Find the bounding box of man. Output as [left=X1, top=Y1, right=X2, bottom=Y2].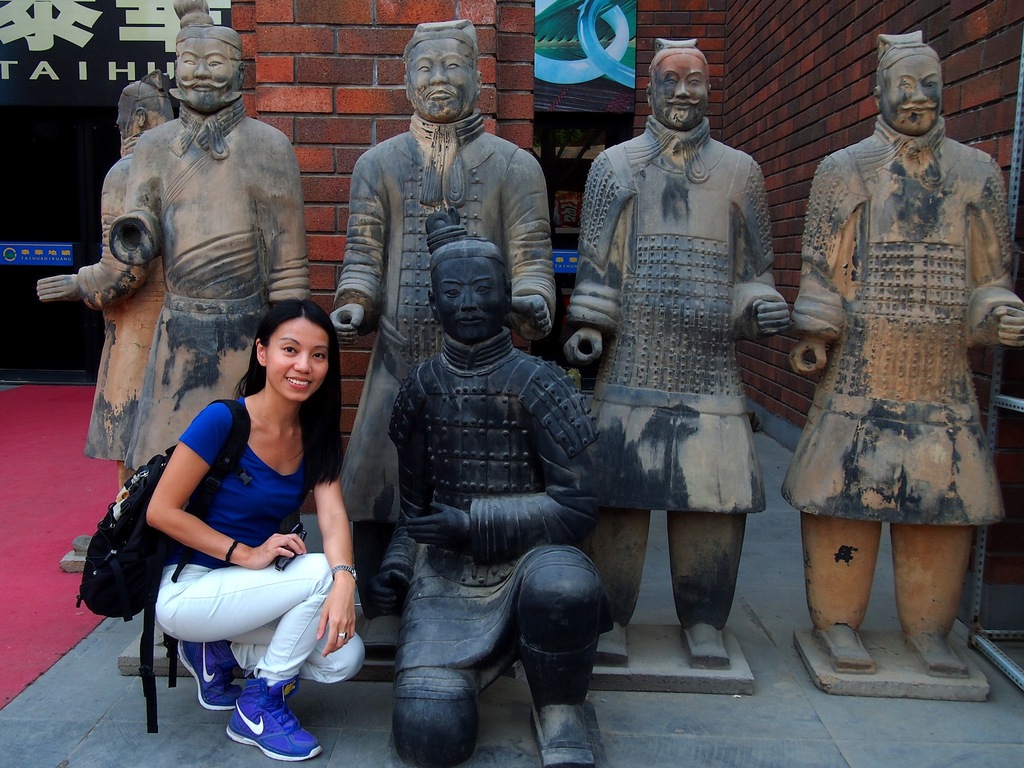
[left=38, top=68, right=177, bottom=572].
